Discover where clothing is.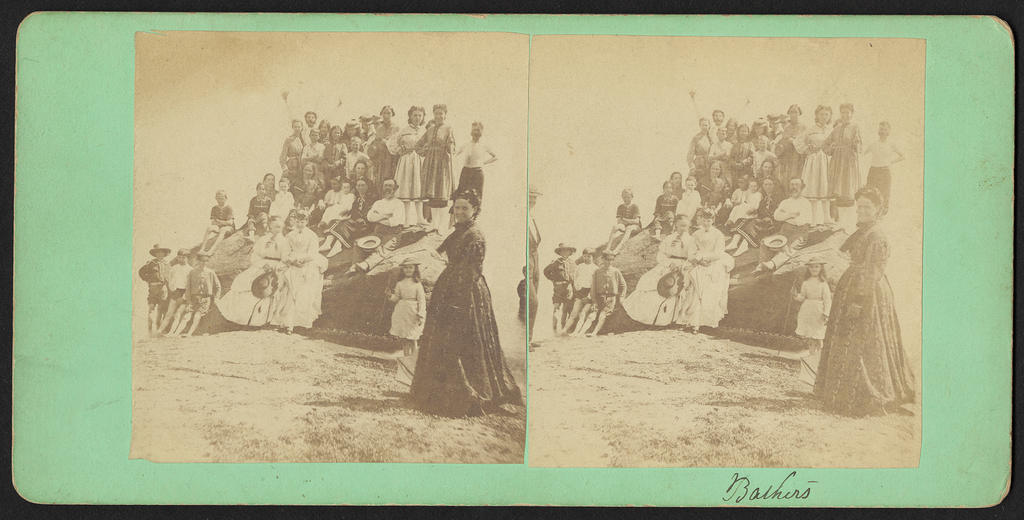
Discovered at region(573, 263, 601, 291).
